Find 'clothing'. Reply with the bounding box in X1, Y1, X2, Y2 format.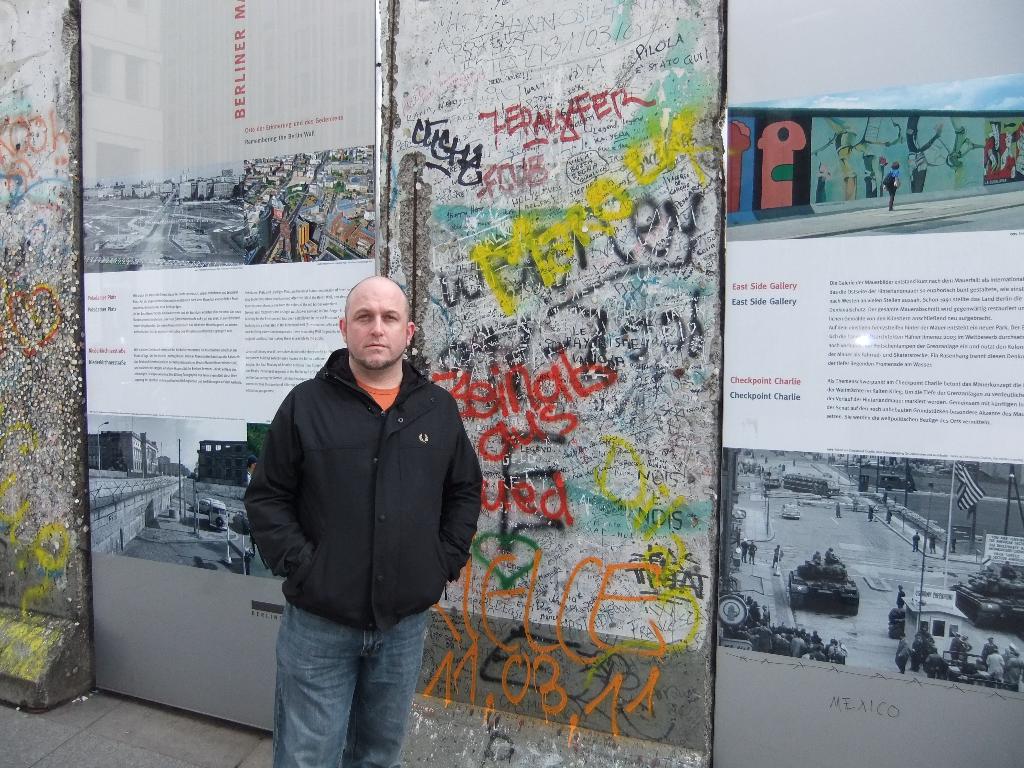
227, 303, 486, 708.
